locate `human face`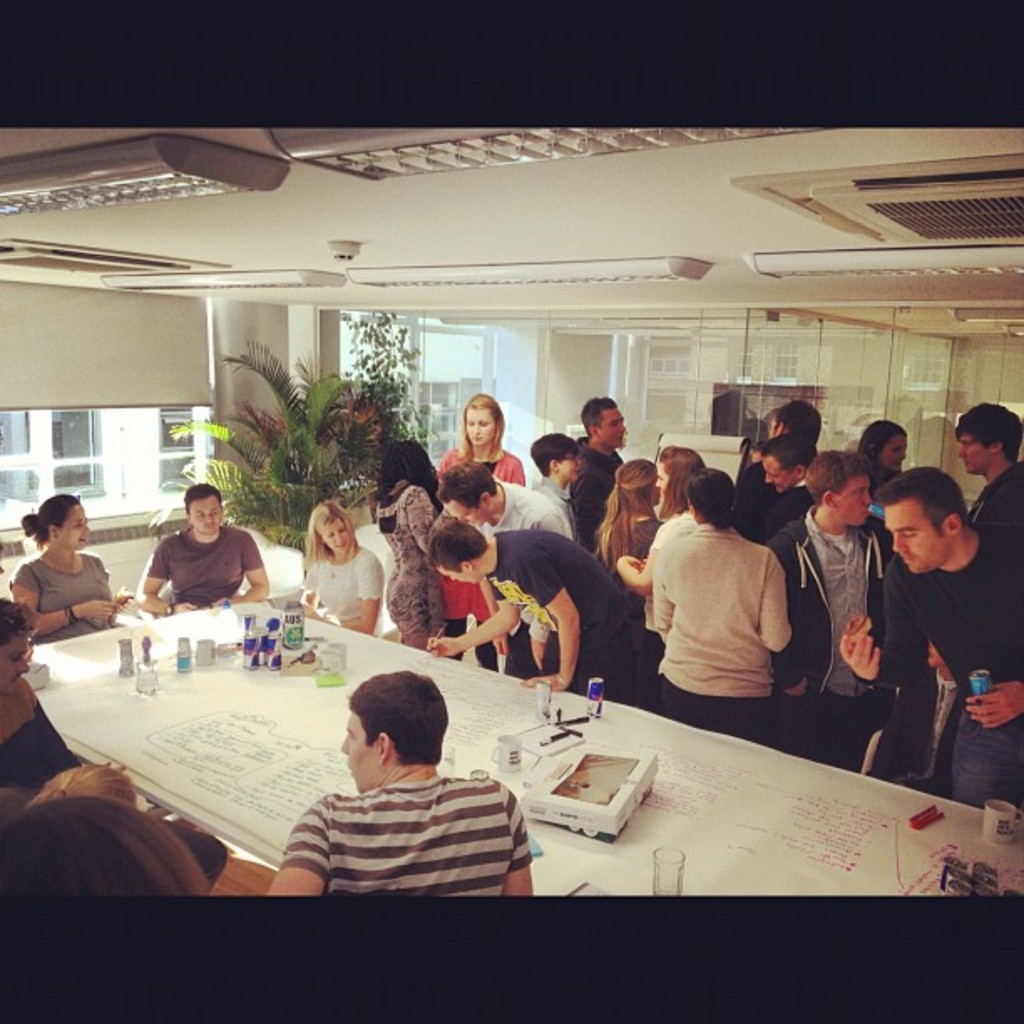
BBox(191, 497, 223, 537)
